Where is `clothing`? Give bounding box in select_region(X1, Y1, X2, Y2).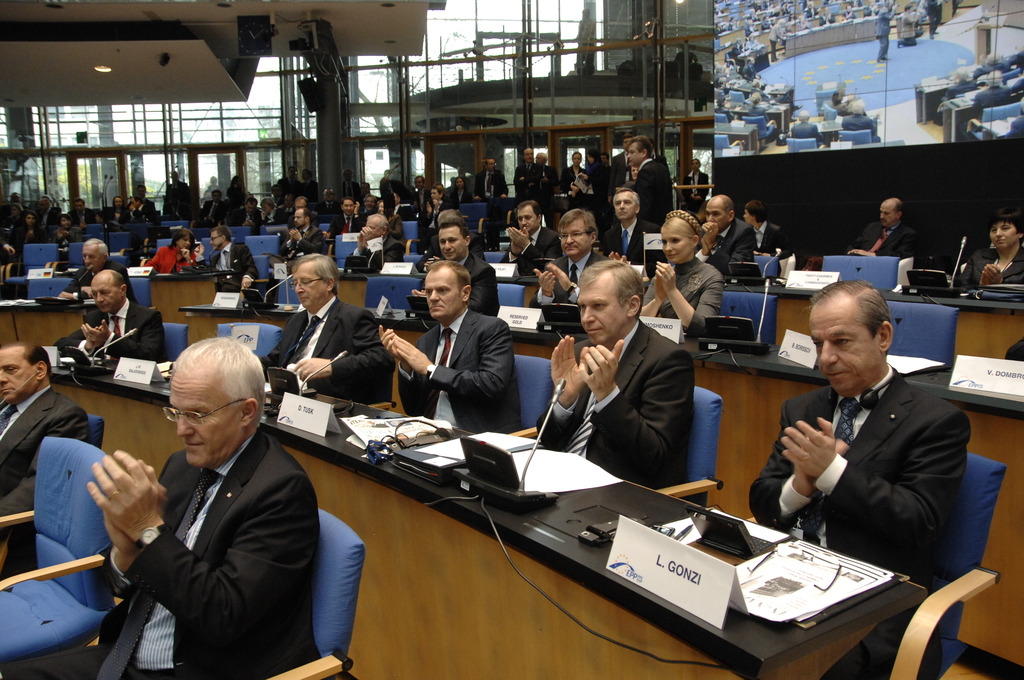
select_region(87, 387, 326, 679).
